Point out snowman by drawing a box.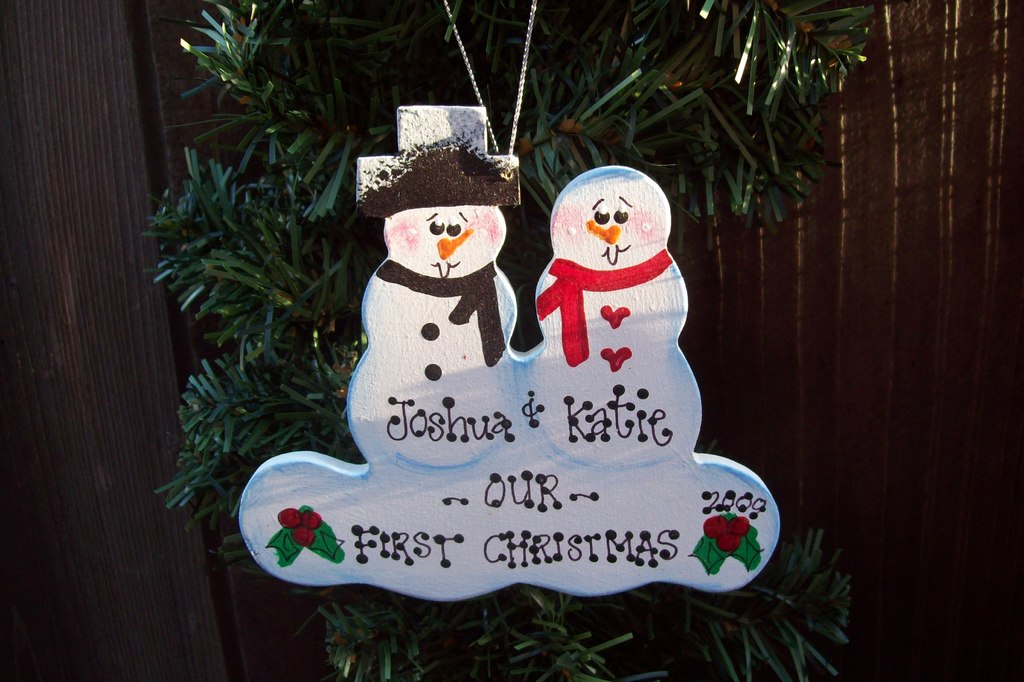
[335, 102, 533, 498].
